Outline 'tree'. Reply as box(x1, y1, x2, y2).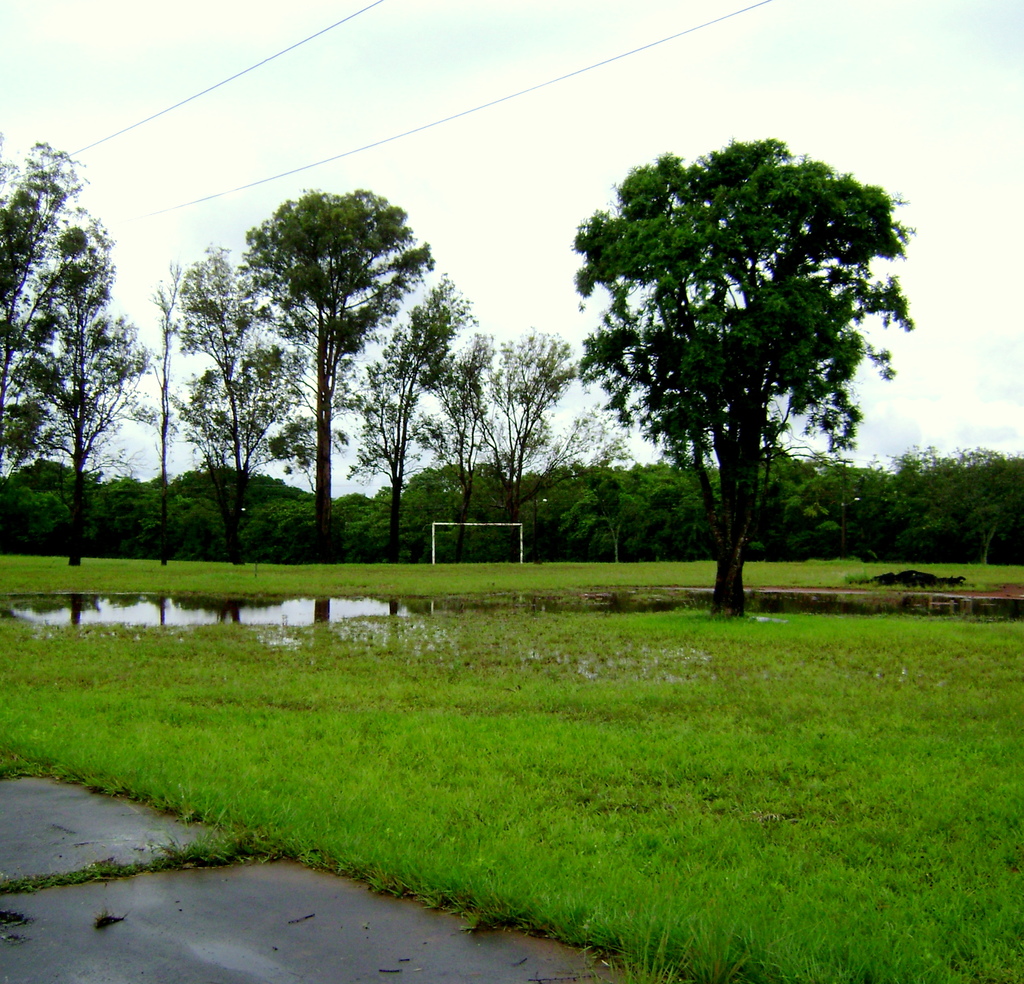
box(568, 93, 907, 597).
